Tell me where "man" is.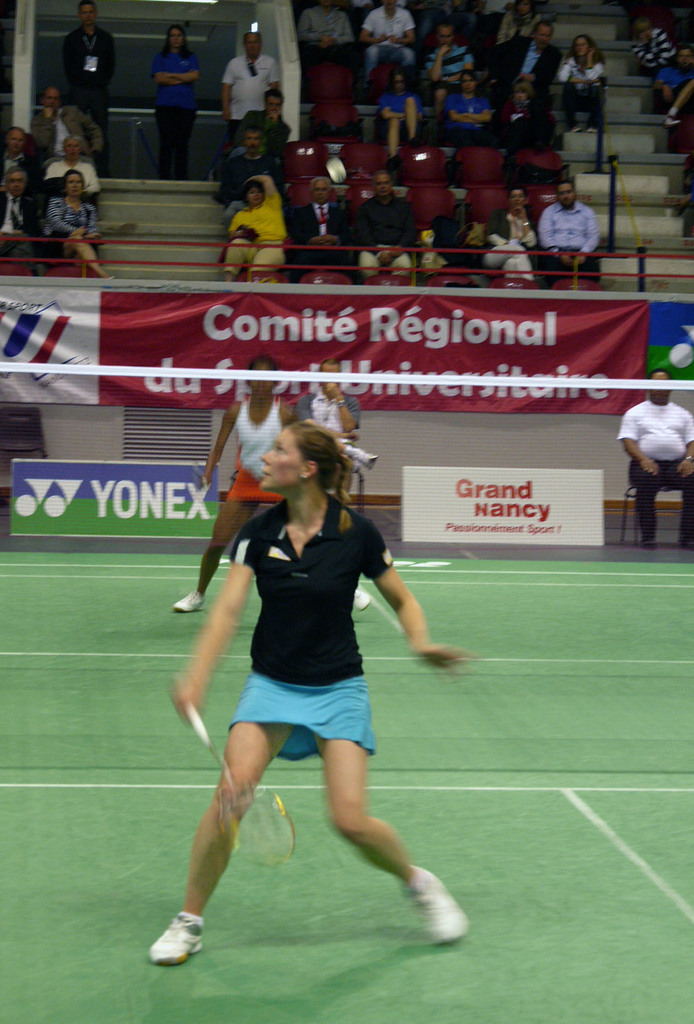
"man" is at 58 0 112 132.
